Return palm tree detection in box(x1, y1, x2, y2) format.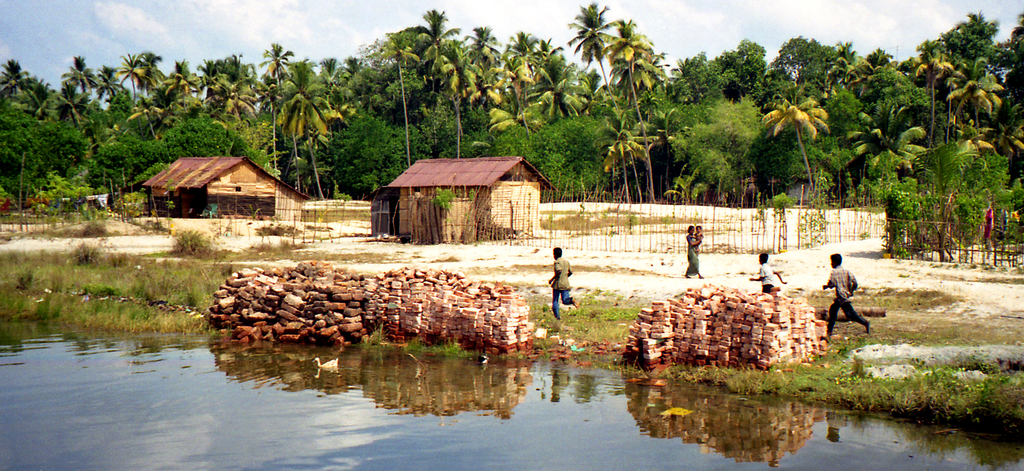
box(513, 45, 562, 154).
